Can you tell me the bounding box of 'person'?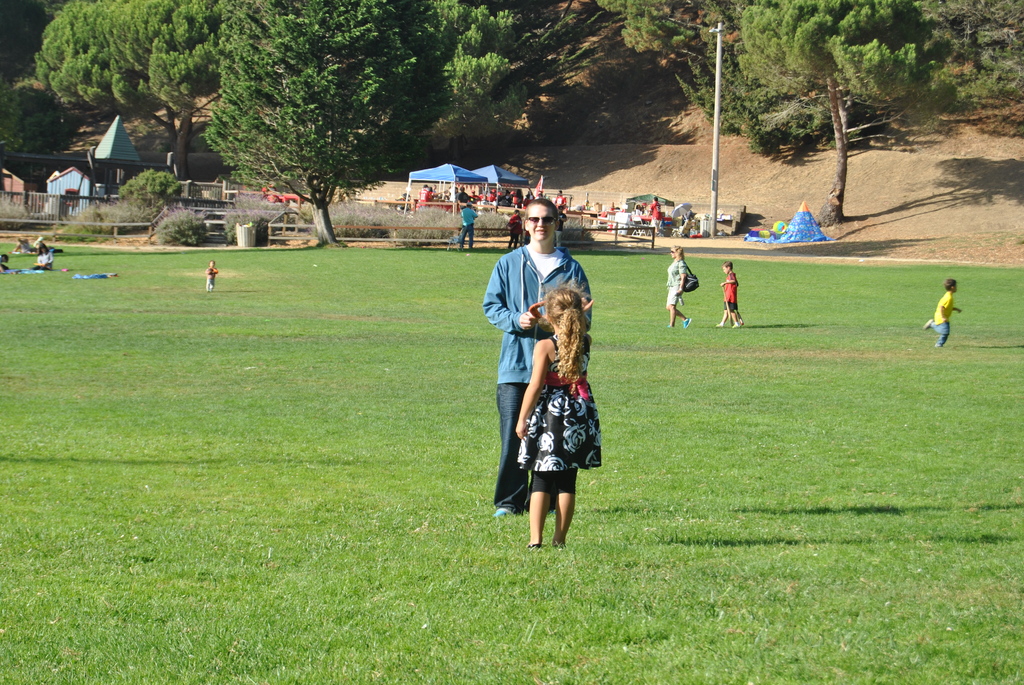
[668,244,690,330].
